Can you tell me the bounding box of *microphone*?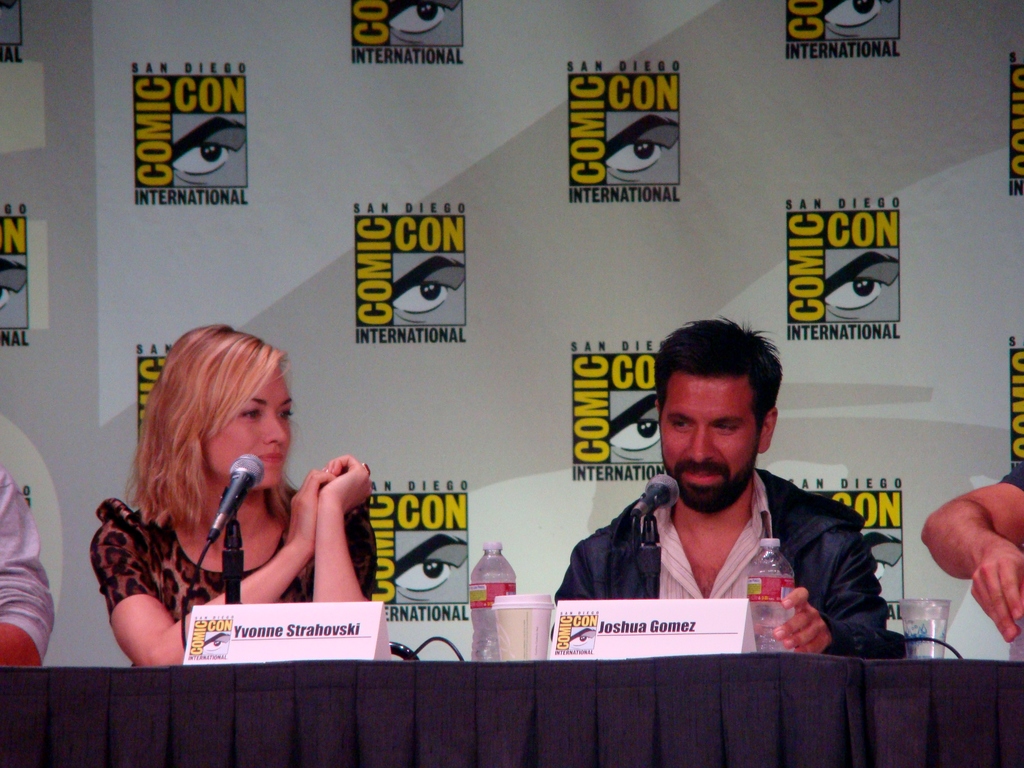
box(612, 476, 680, 547).
